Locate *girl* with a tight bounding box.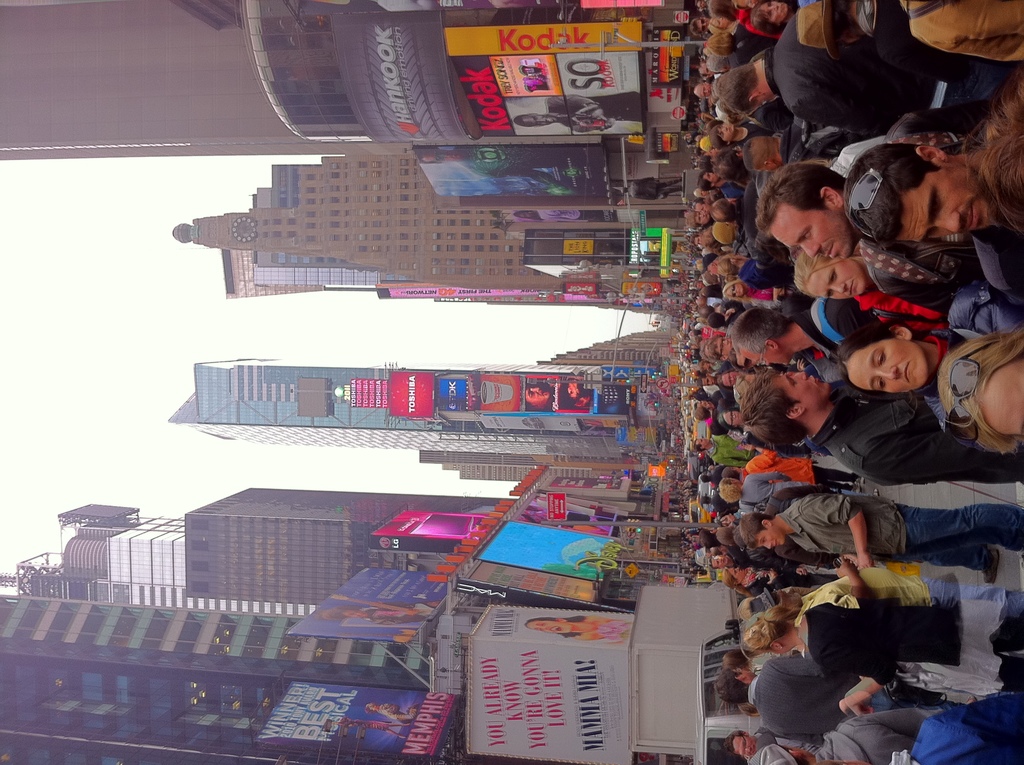
crop(972, 82, 1023, 251).
